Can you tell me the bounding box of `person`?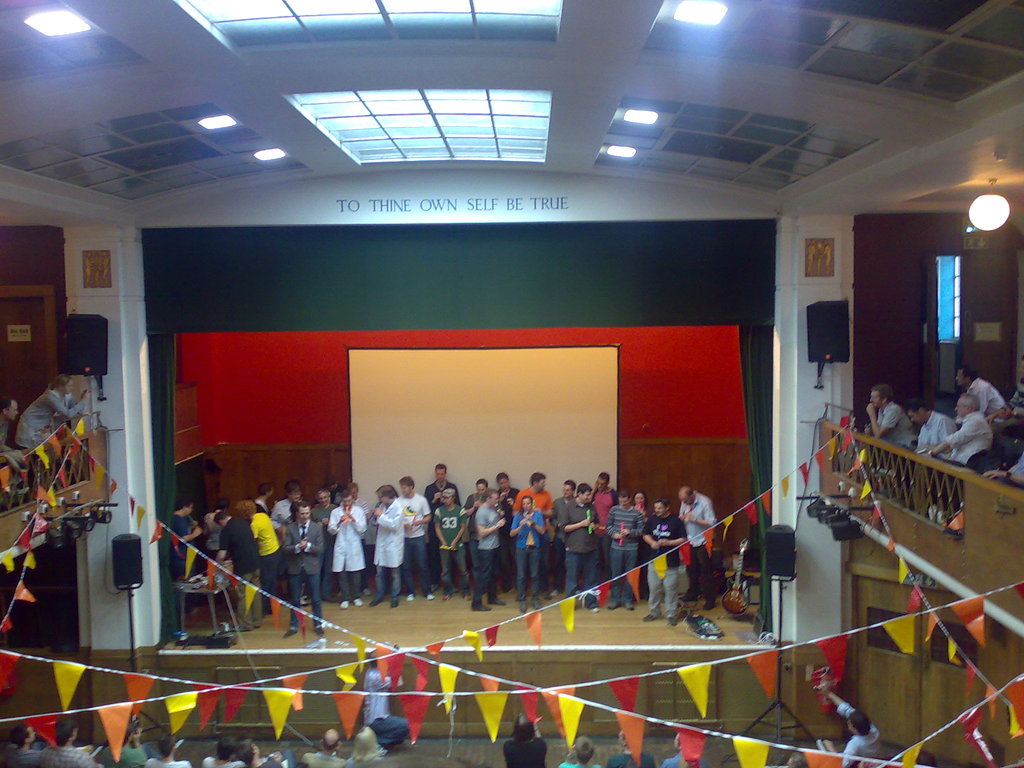
box(662, 733, 706, 767).
